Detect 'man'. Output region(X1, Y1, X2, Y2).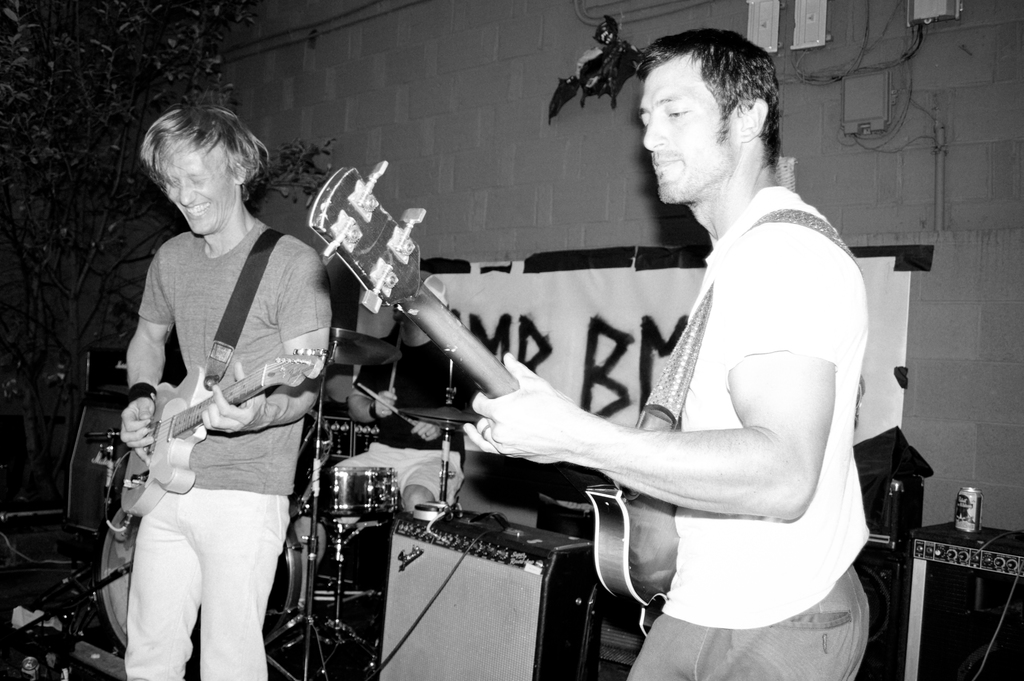
region(463, 35, 912, 656).
